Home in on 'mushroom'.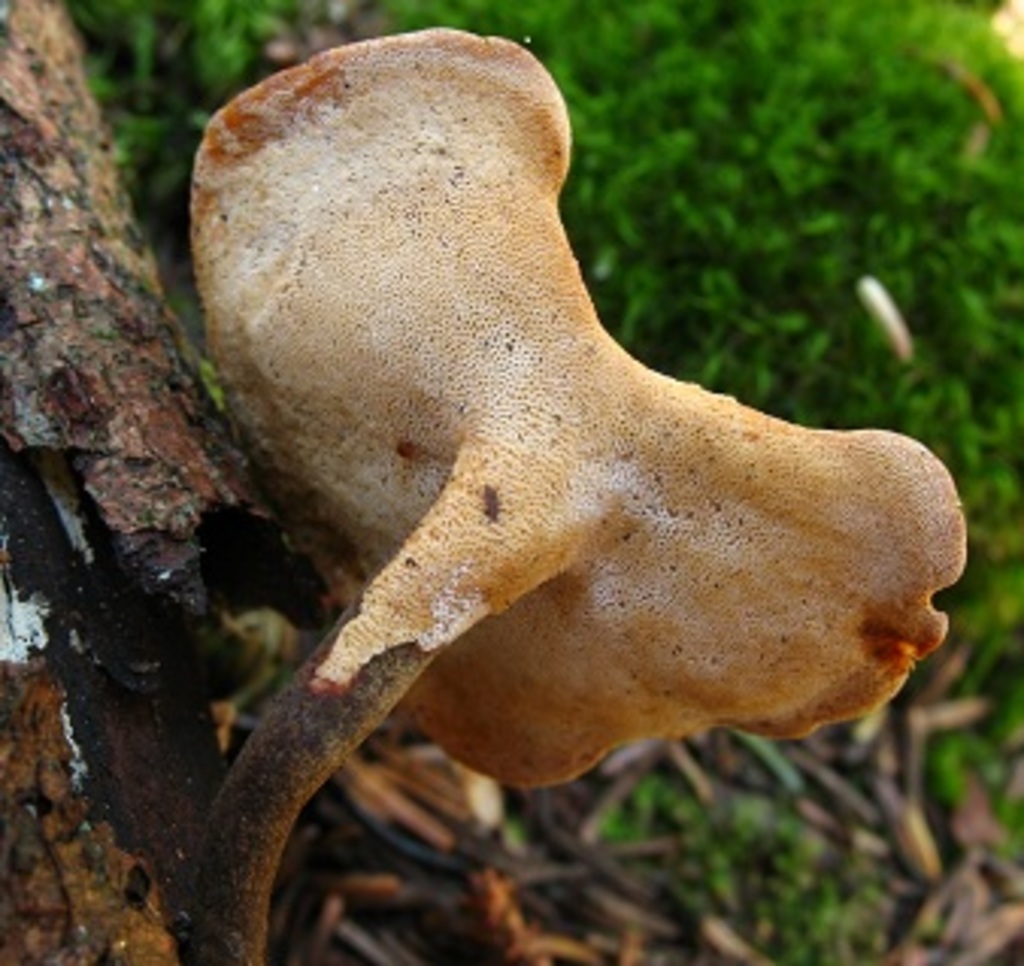
Homed in at x1=124, y1=39, x2=948, y2=887.
